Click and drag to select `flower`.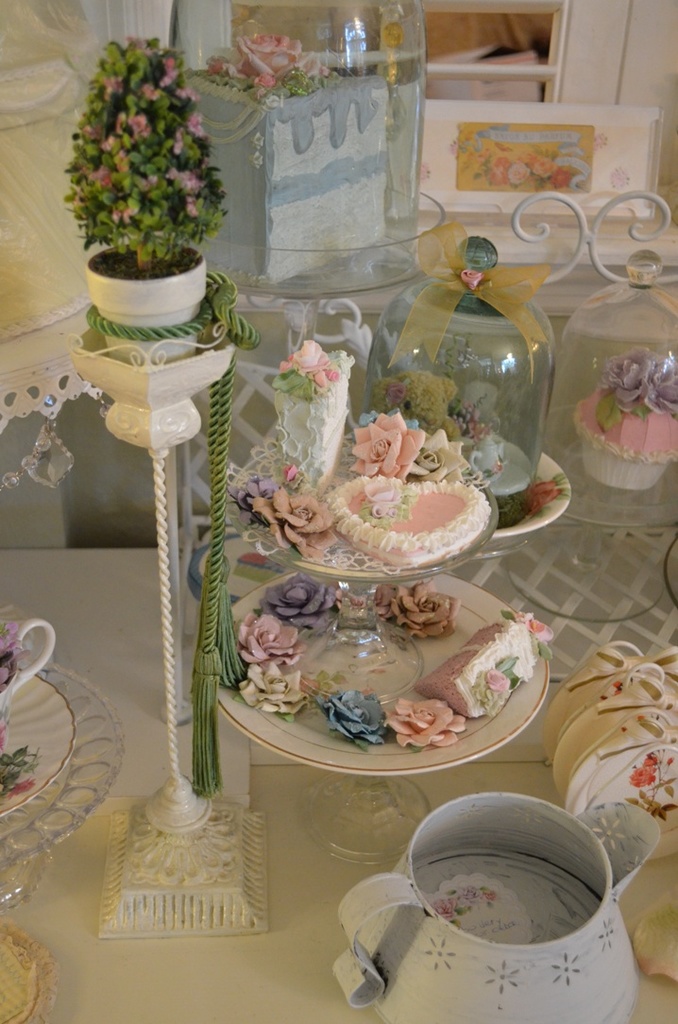
Selection: pyautogui.locateOnScreen(250, 484, 337, 555).
